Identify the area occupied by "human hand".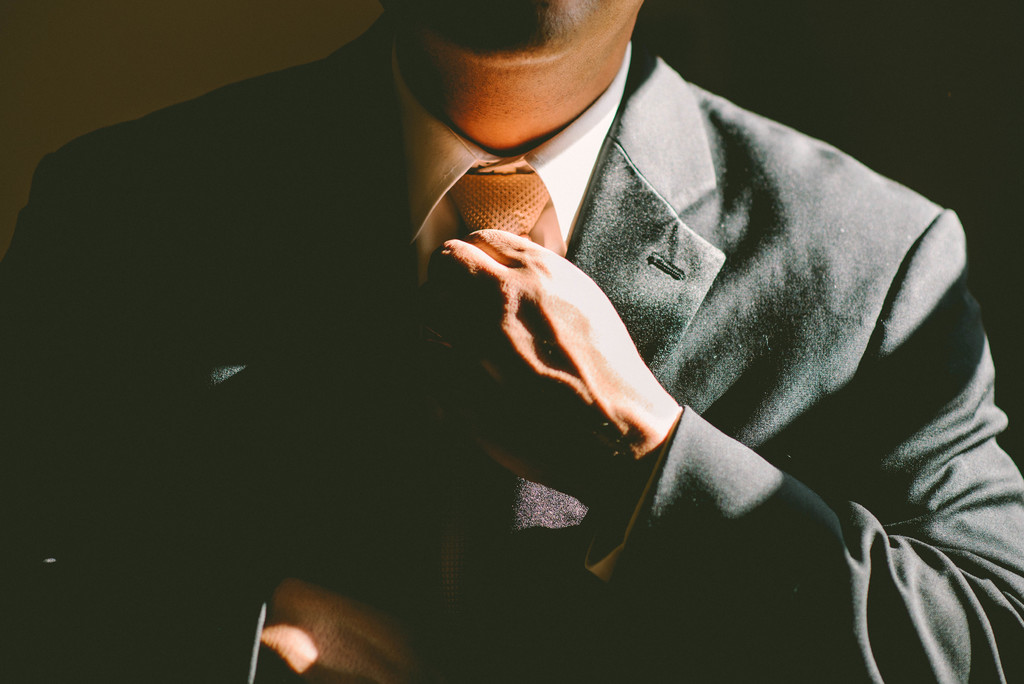
Area: x1=250, y1=576, x2=427, y2=683.
